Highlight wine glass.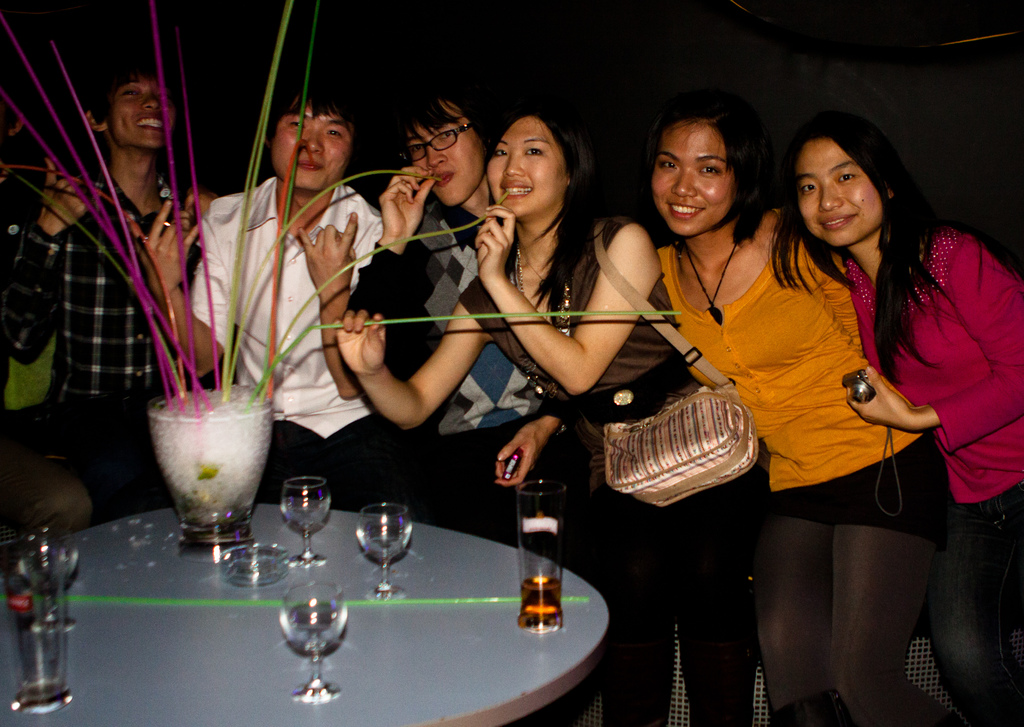
Highlighted region: detection(11, 519, 77, 630).
